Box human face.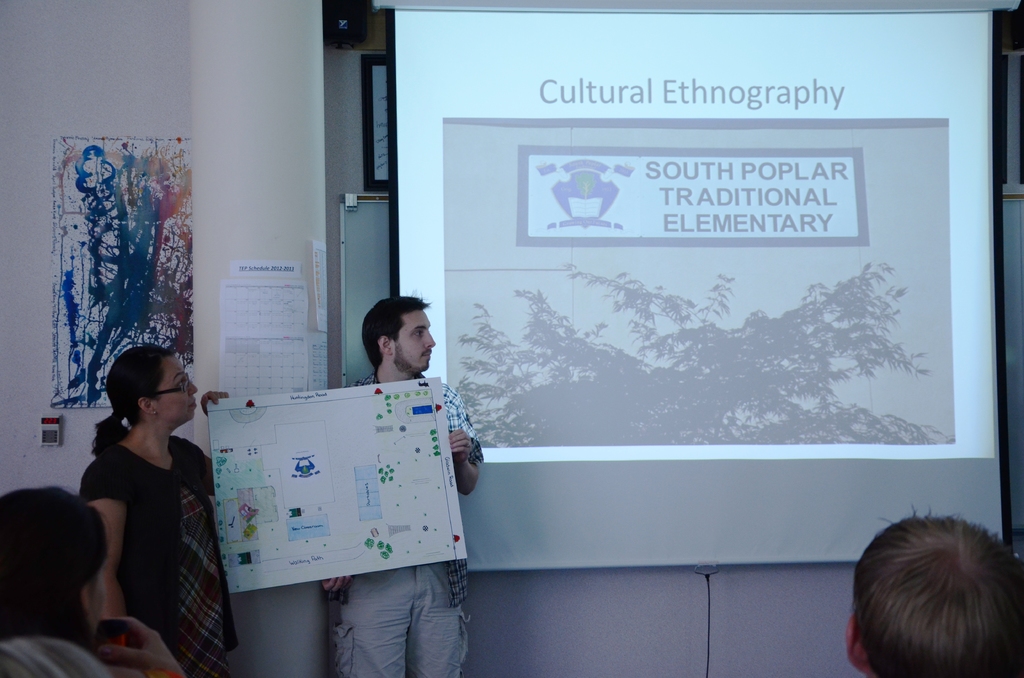
box(159, 359, 197, 419).
